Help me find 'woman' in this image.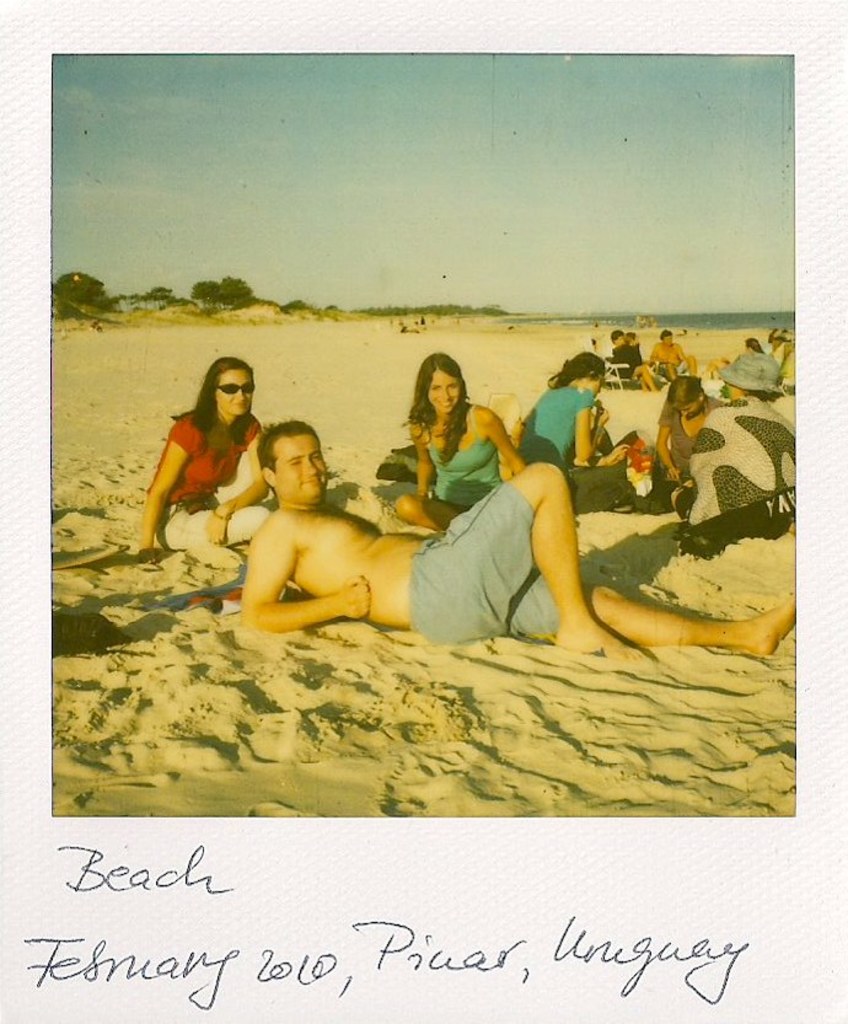
Found it: x1=651, y1=374, x2=731, y2=506.
